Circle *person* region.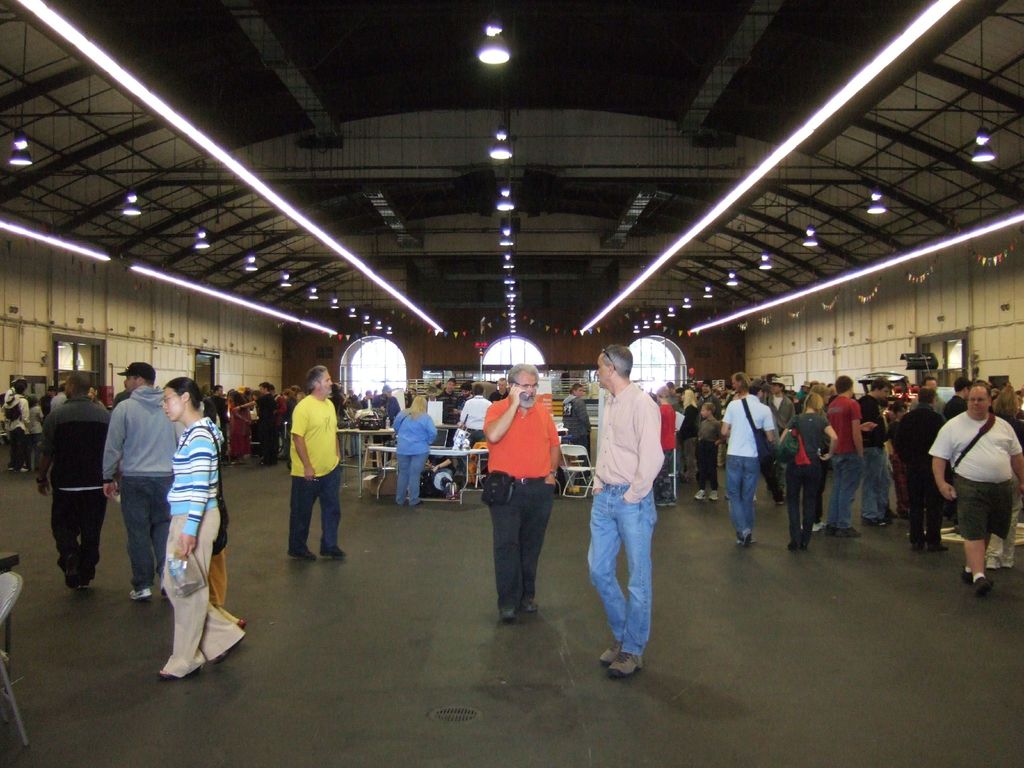
Region: pyautogui.locateOnScreen(794, 382, 831, 413).
